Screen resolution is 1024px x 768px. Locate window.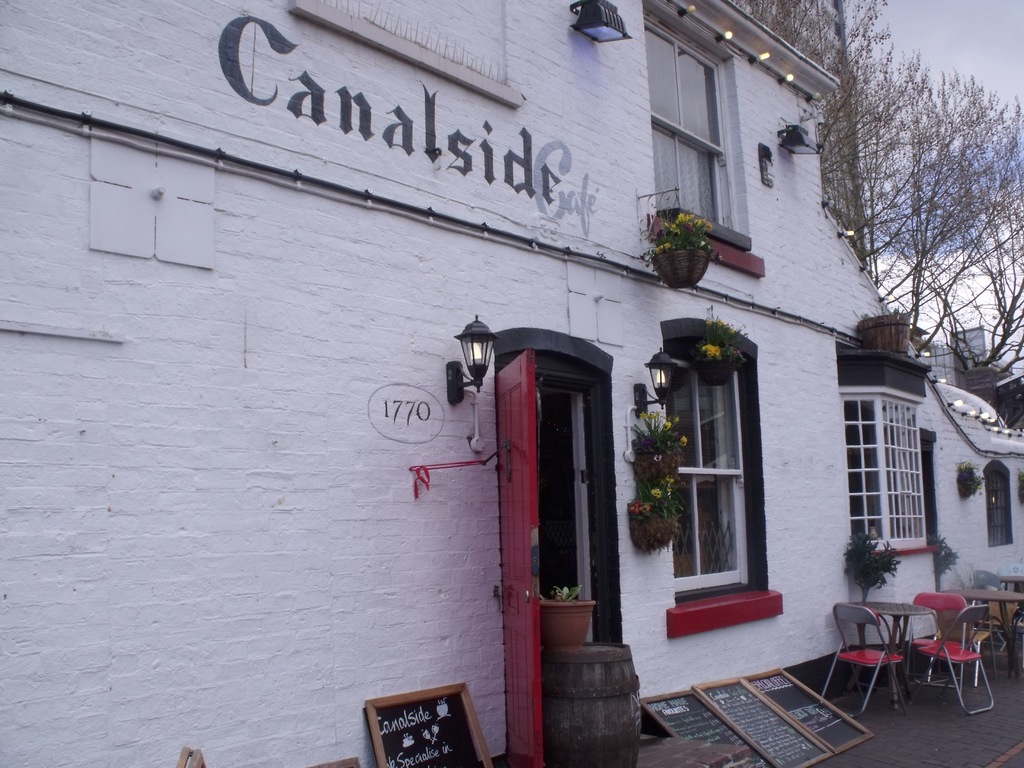
[left=982, top=460, right=1013, bottom=546].
